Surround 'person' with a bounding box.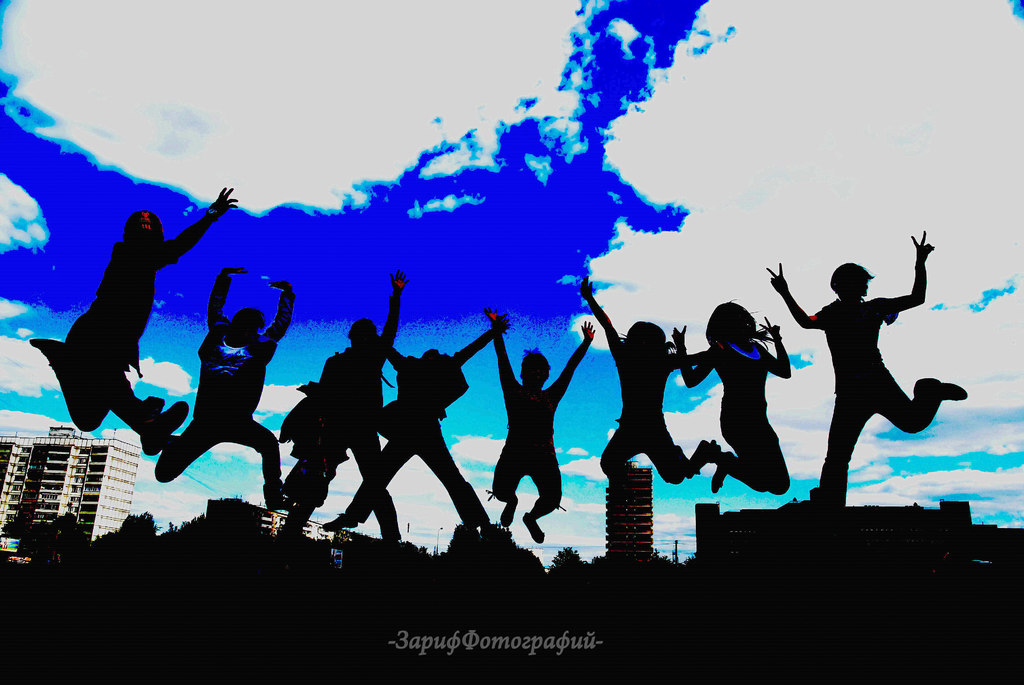
box(275, 264, 413, 557).
